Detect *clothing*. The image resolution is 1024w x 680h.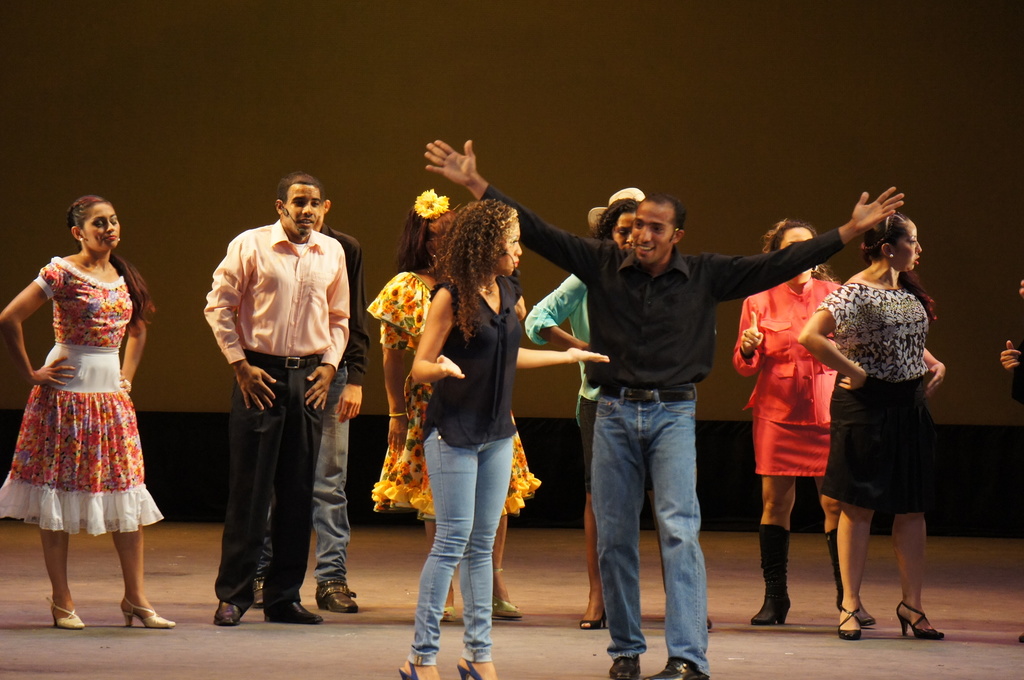
{"left": 15, "top": 250, "right": 161, "bottom": 567}.
